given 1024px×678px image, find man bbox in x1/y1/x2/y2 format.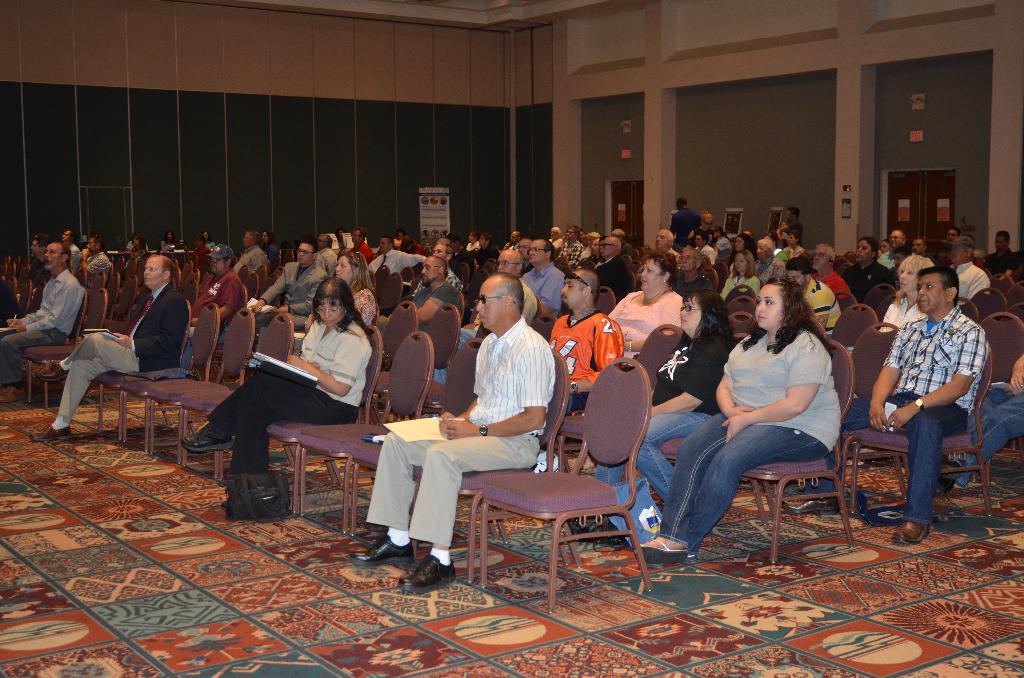
755/236/784/280.
